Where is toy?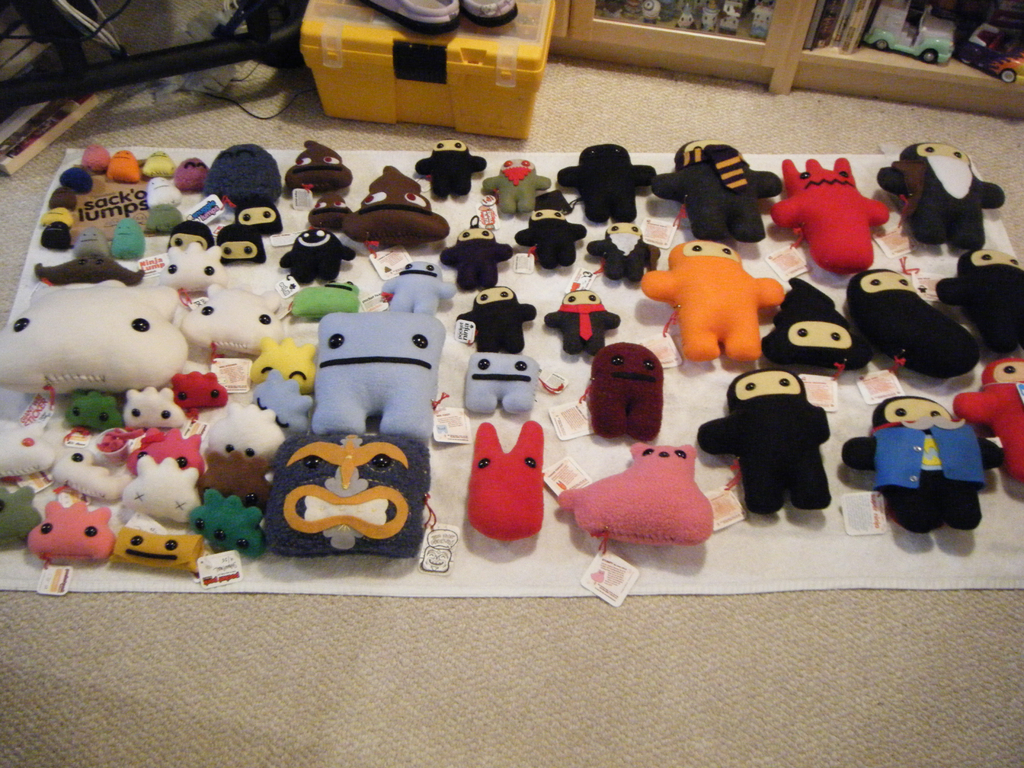
(x1=695, y1=374, x2=829, y2=520).
